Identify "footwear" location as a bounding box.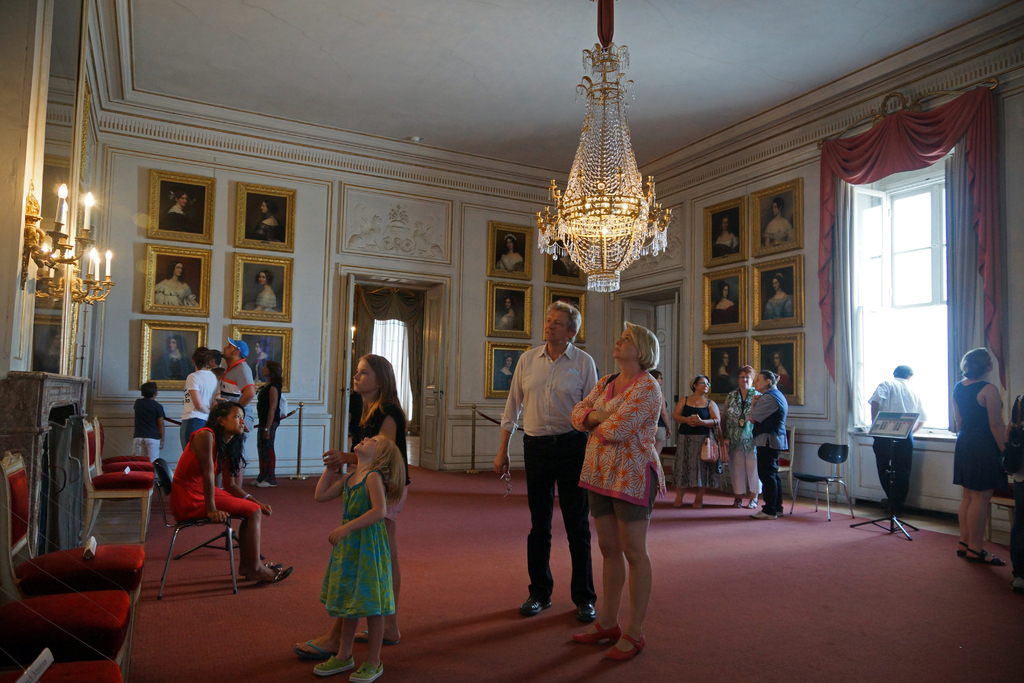
956,539,972,562.
